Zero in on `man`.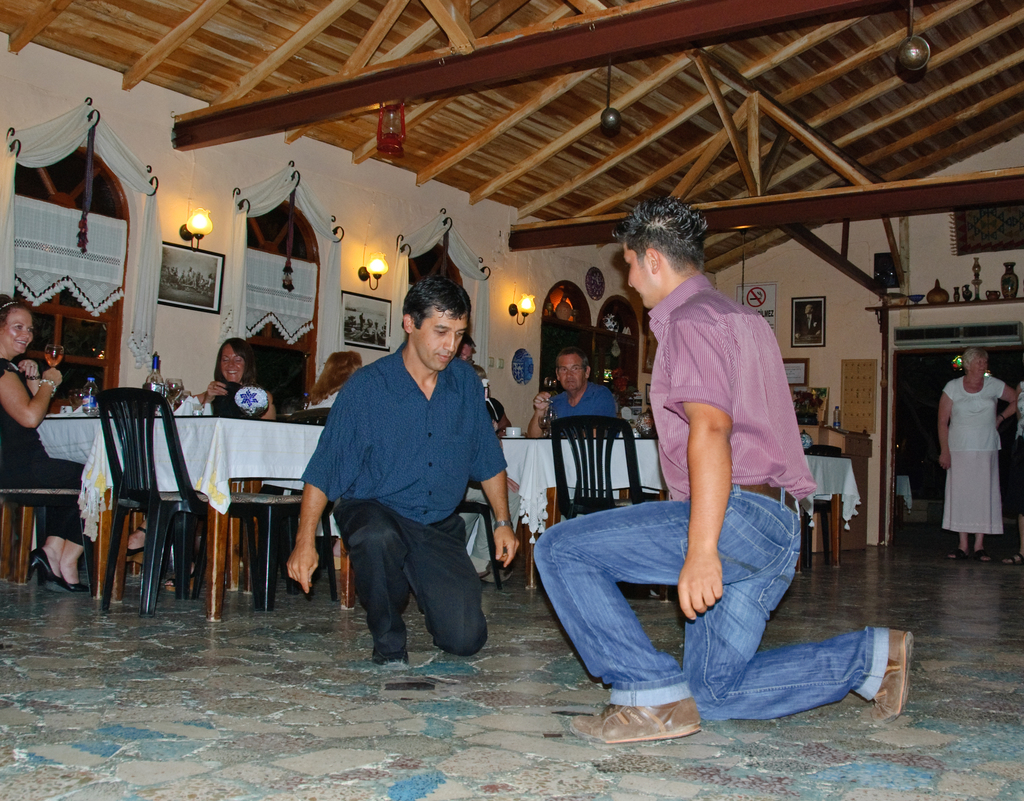
Zeroed in: {"x1": 529, "y1": 348, "x2": 635, "y2": 436}.
